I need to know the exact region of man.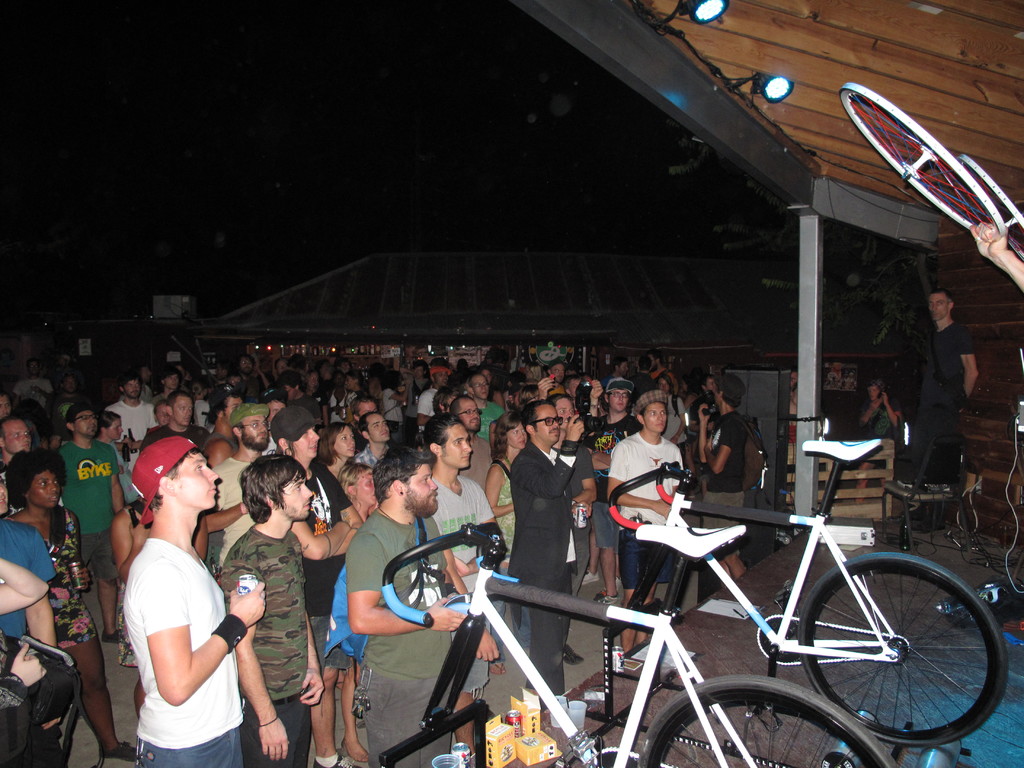
Region: 13:354:54:406.
